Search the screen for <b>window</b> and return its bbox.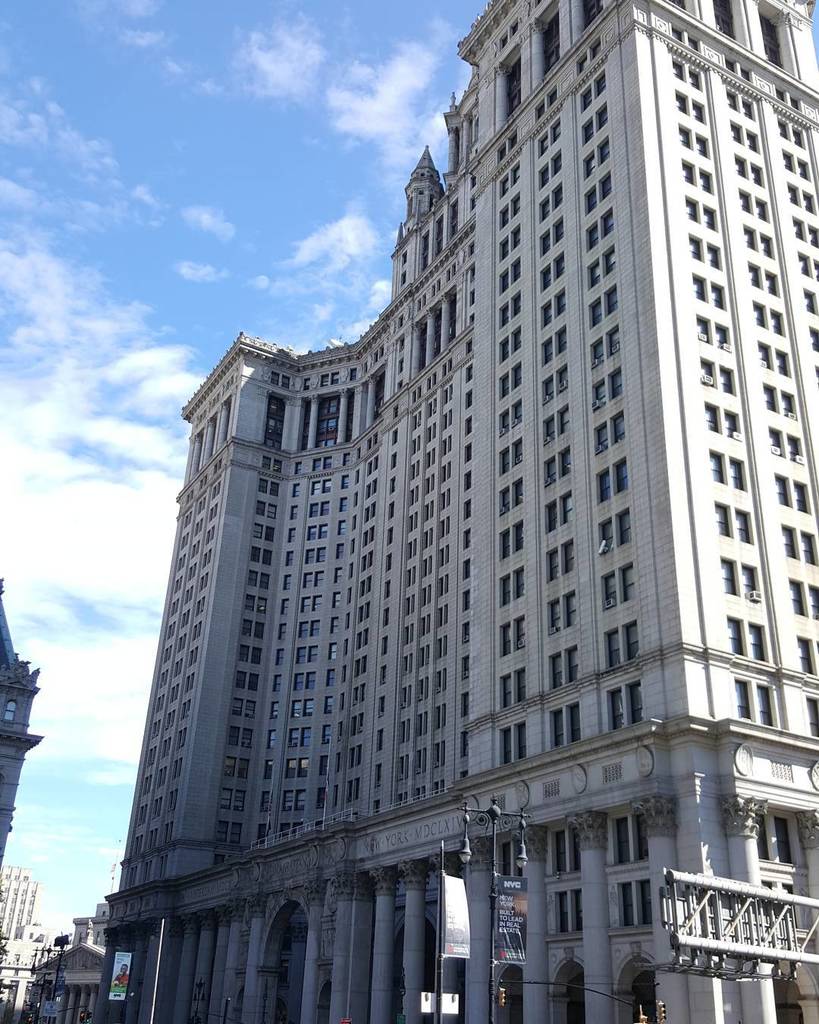
Found: <region>770, 426, 806, 454</region>.
